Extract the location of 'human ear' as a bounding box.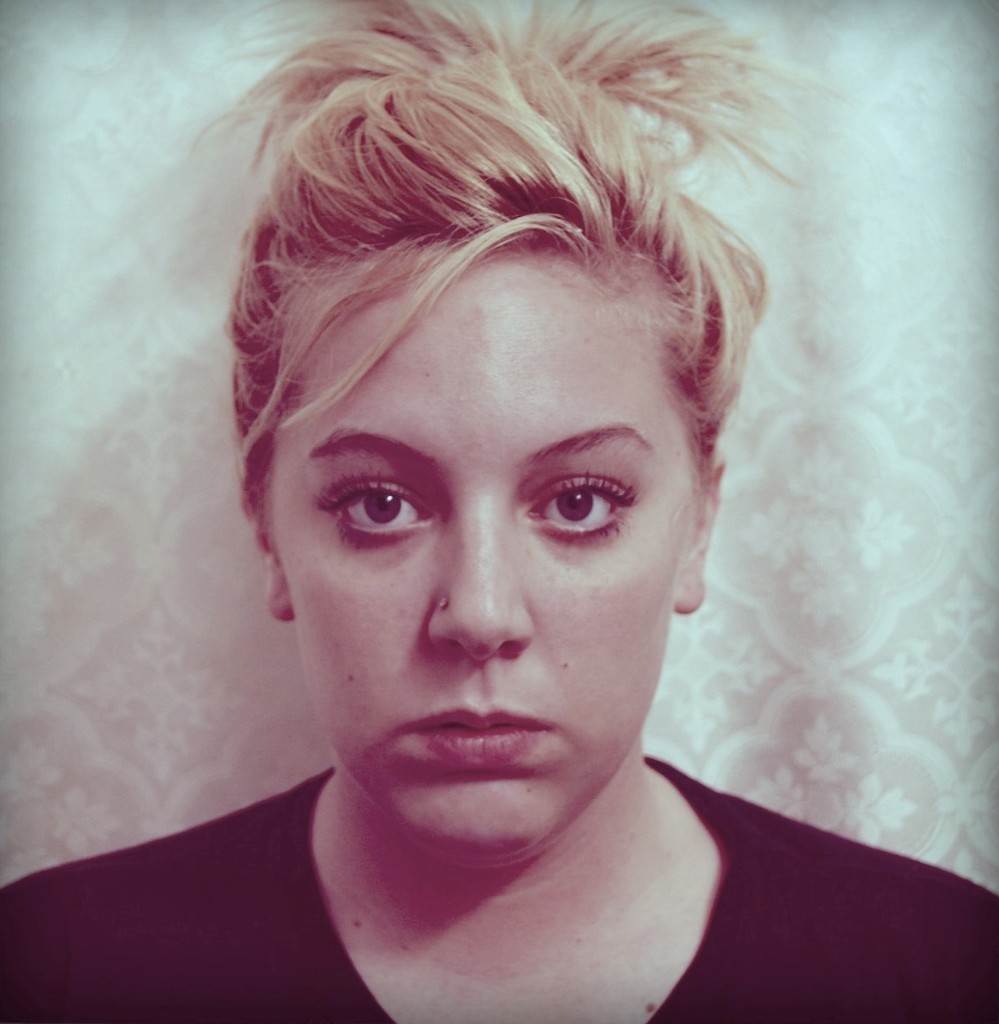
679:453:725:611.
